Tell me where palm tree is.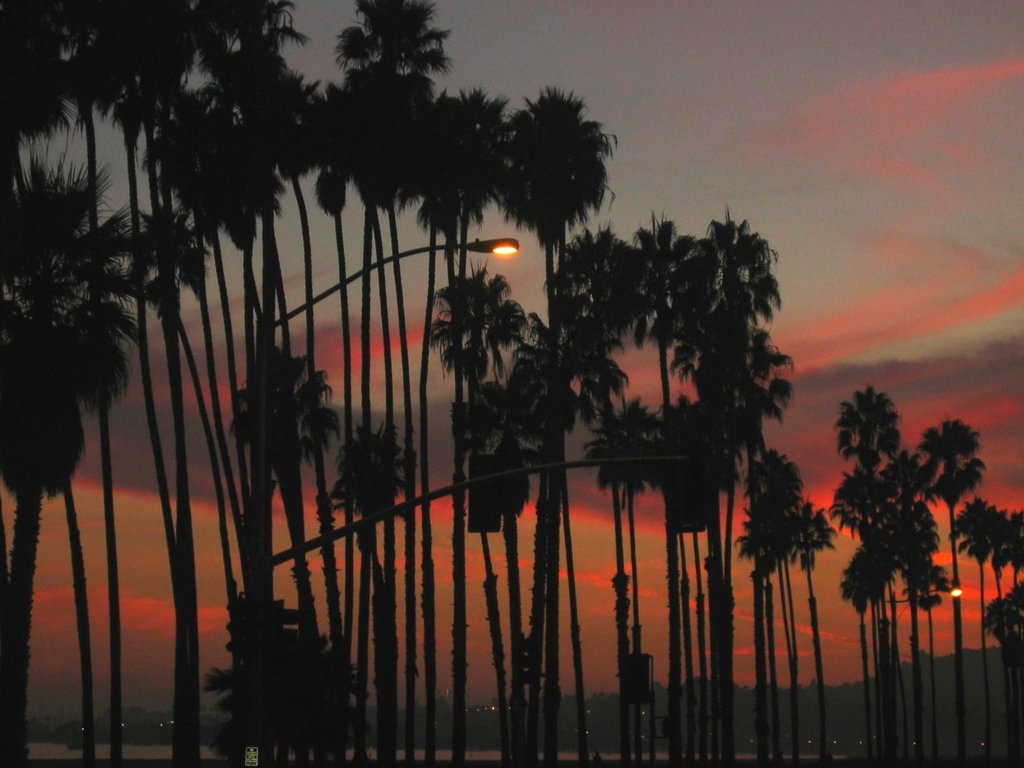
palm tree is at bbox=[422, 274, 533, 752].
